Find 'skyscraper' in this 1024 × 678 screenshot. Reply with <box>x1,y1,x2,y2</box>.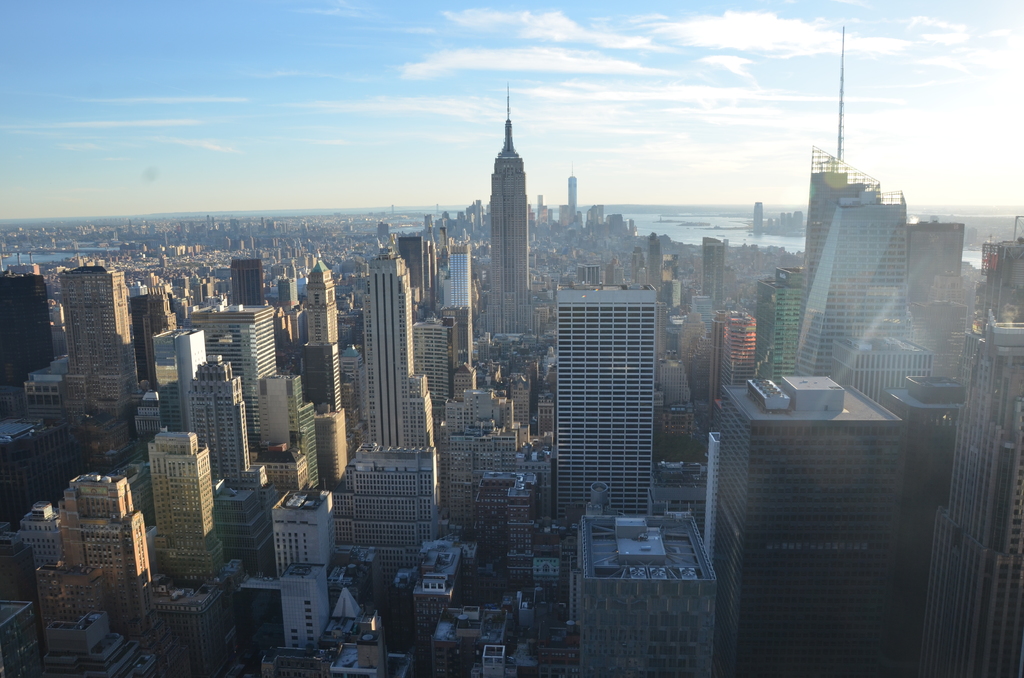
<box>753,266,805,385</box>.
